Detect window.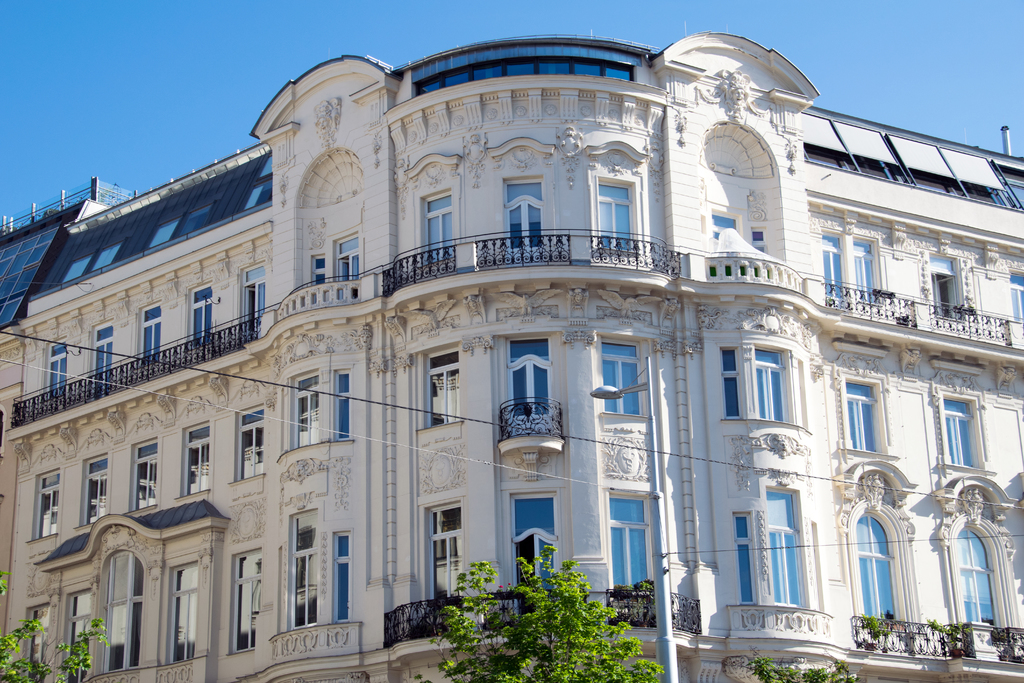
Detected at 33,474,63,539.
